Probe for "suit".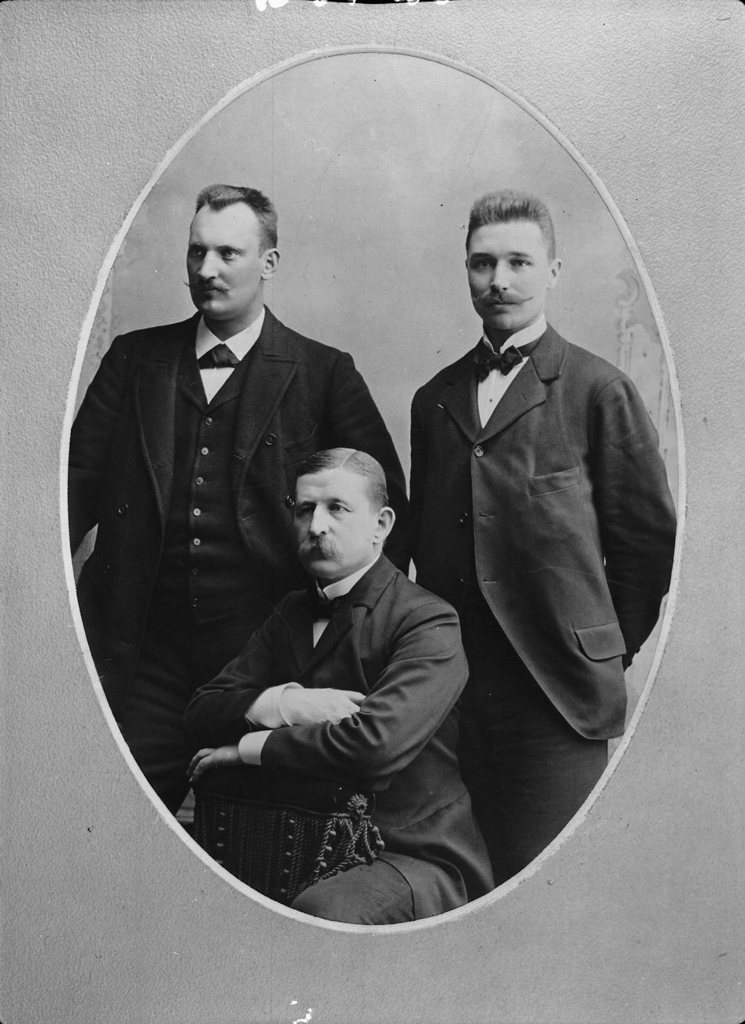
Probe result: 391,242,676,786.
